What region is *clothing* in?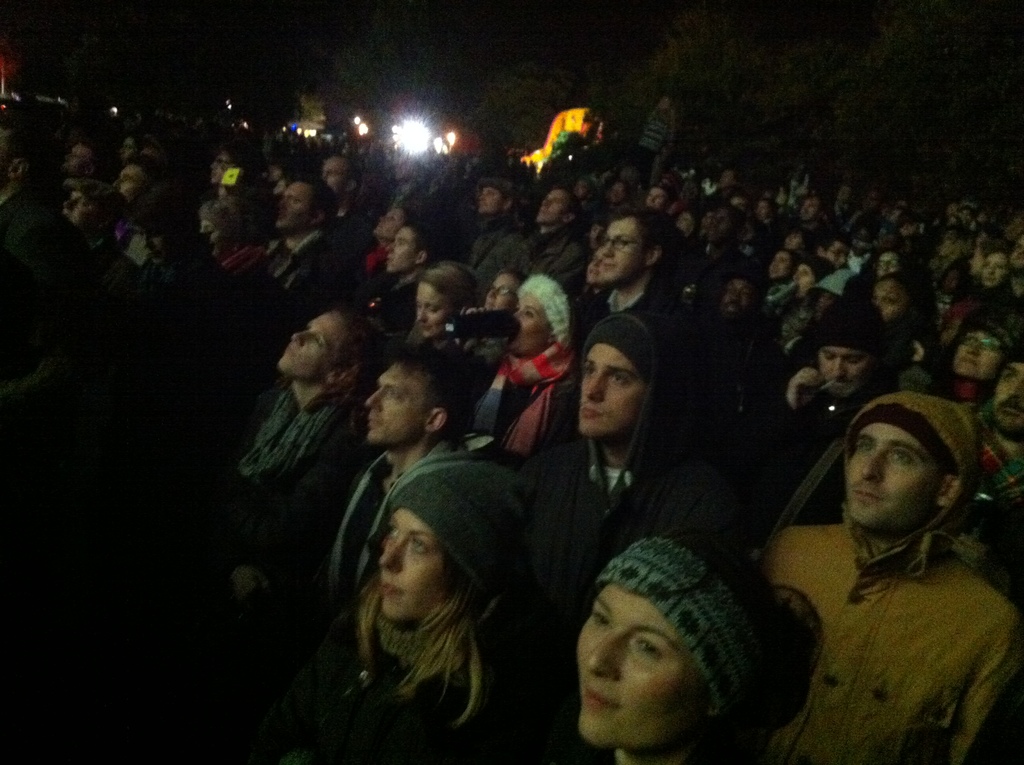
x1=445 y1=209 x2=538 y2=318.
